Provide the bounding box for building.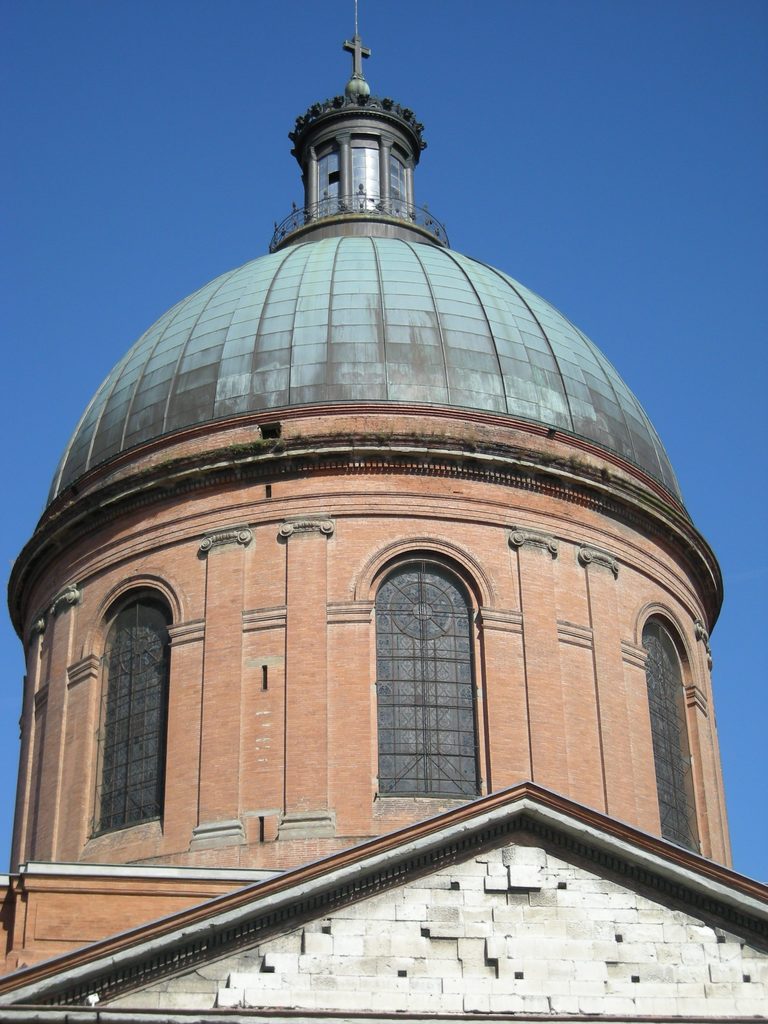
pyautogui.locateOnScreen(1, 47, 766, 1023).
